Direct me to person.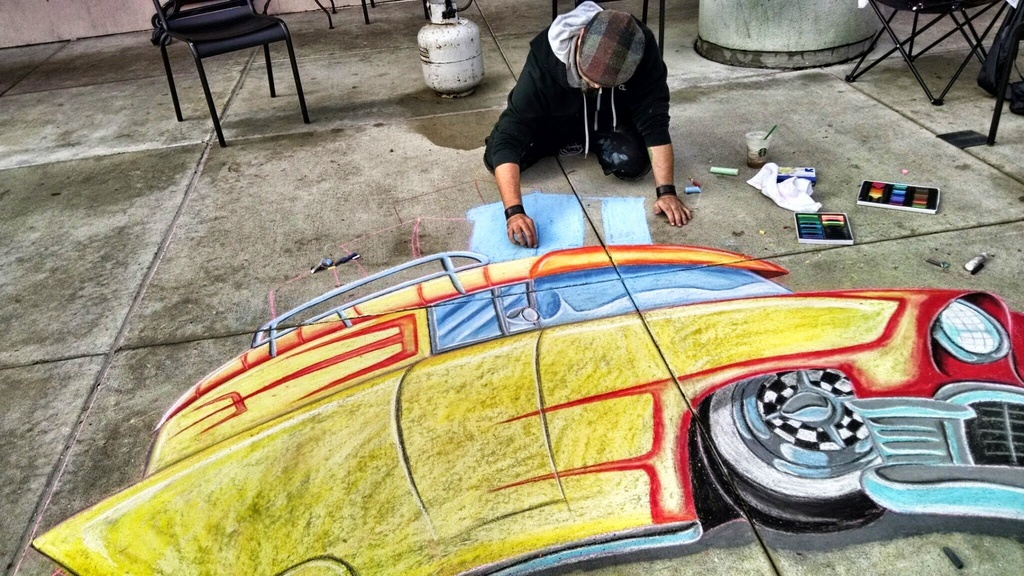
Direction: BBox(479, 2, 692, 252).
